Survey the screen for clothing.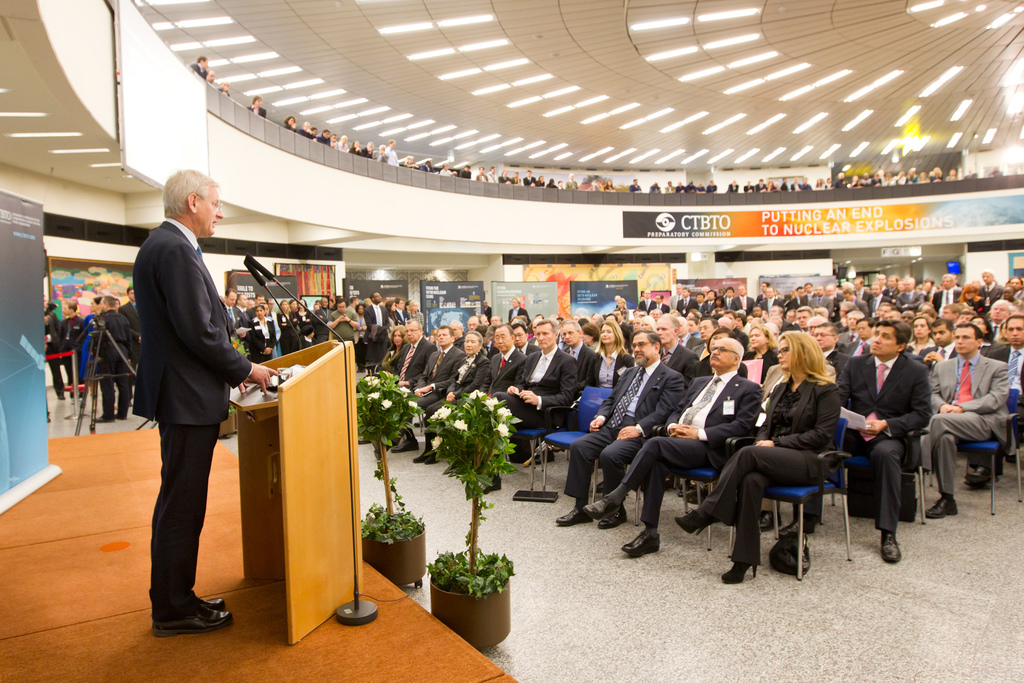
Survey found: (361, 147, 377, 157).
